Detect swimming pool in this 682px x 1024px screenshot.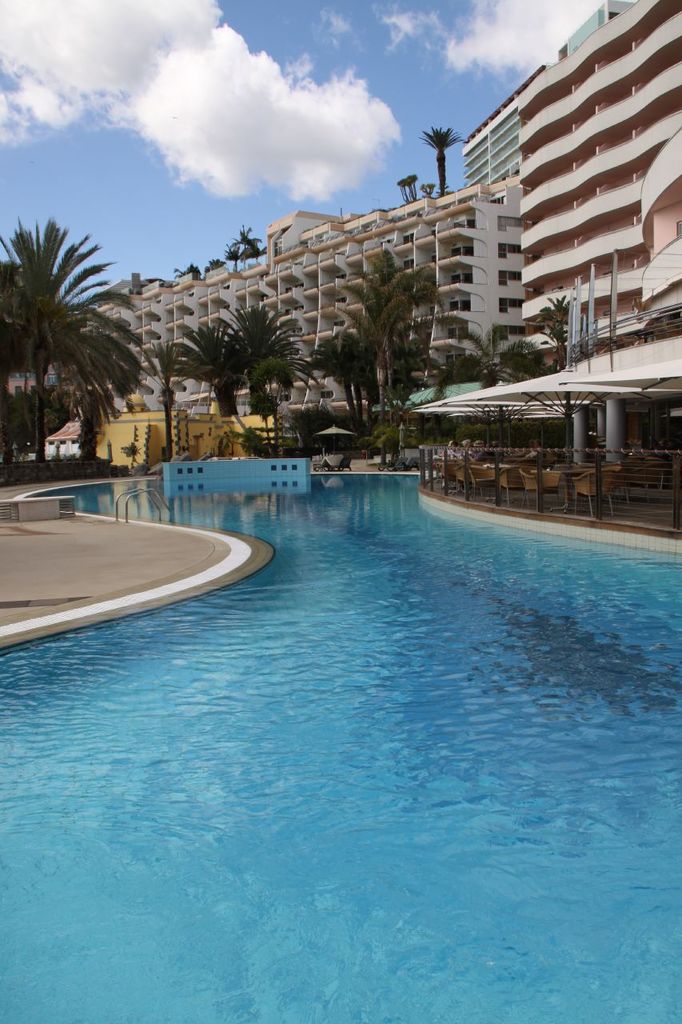
Detection: locate(0, 474, 681, 1023).
